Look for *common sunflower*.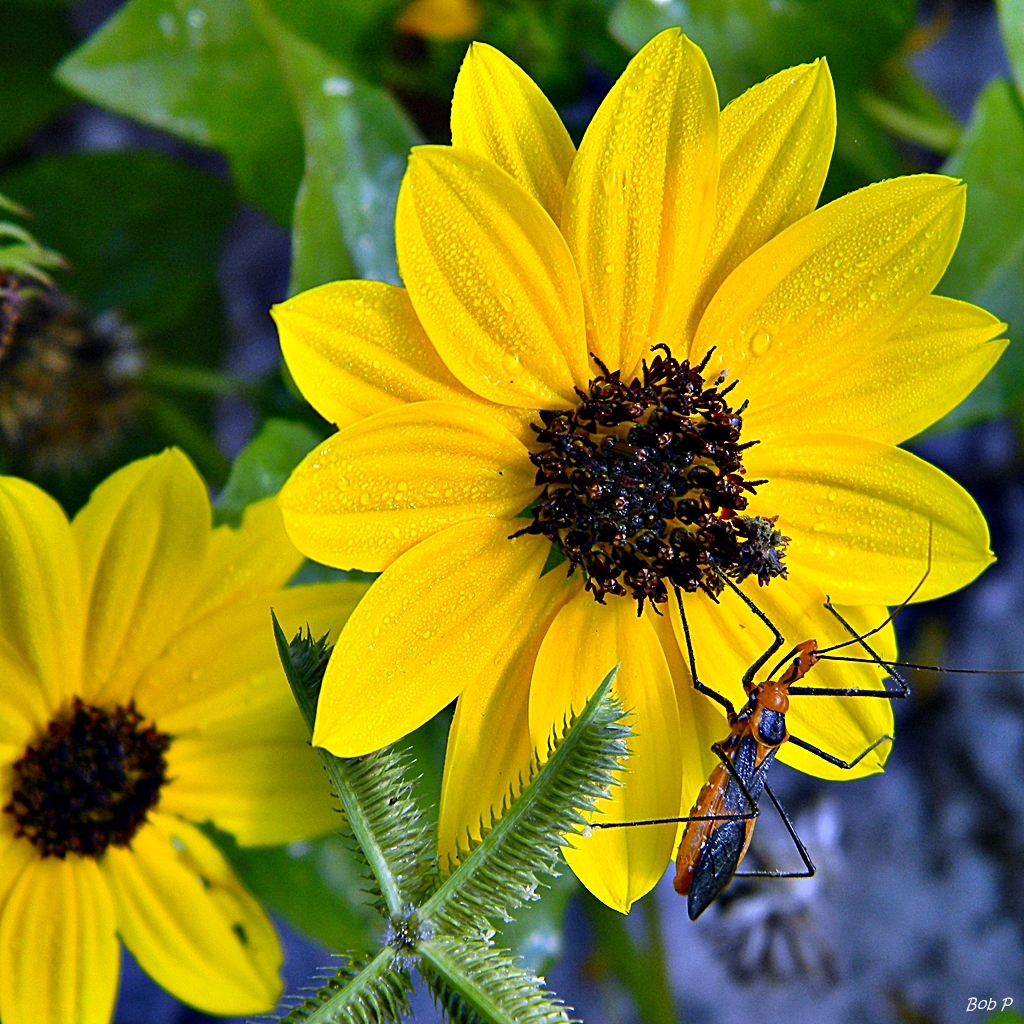
Found: pyautogui.locateOnScreen(263, 33, 983, 904).
